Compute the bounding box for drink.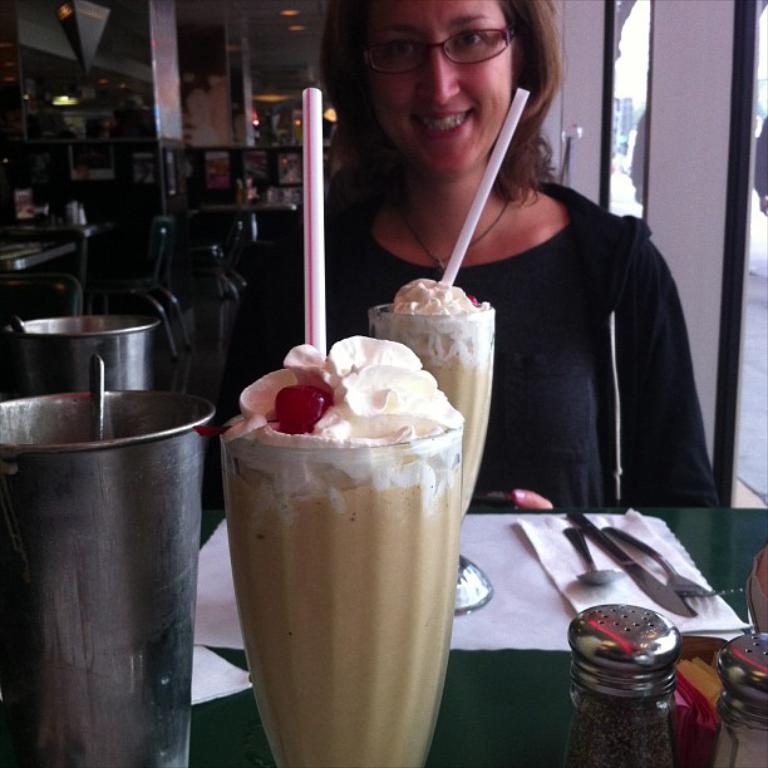
locate(373, 272, 496, 607).
